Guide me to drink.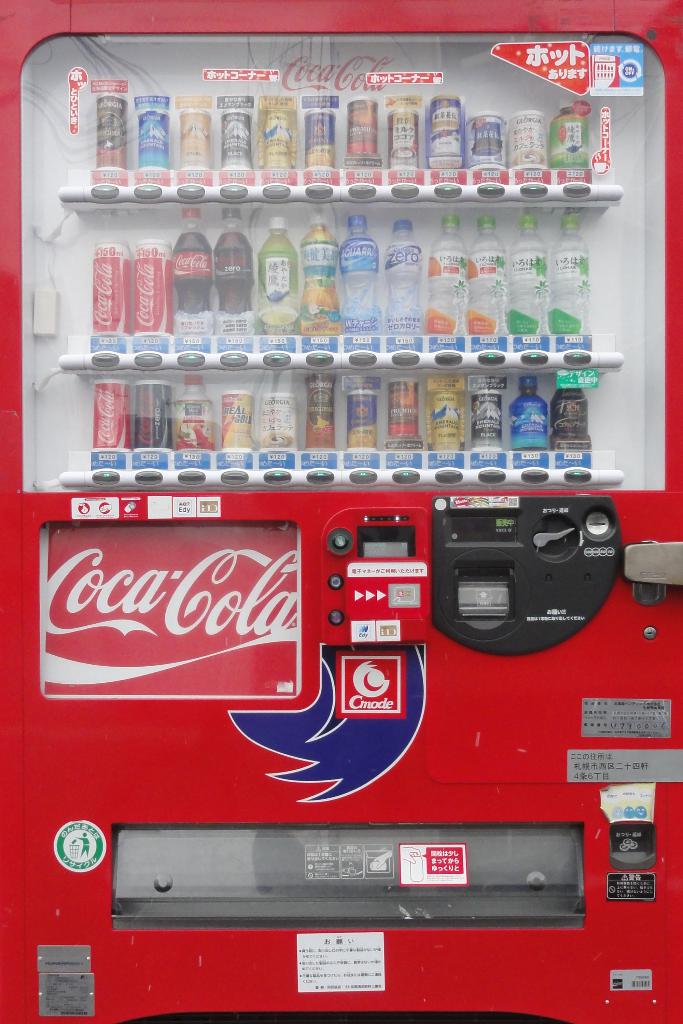
Guidance: 339/232/381/335.
